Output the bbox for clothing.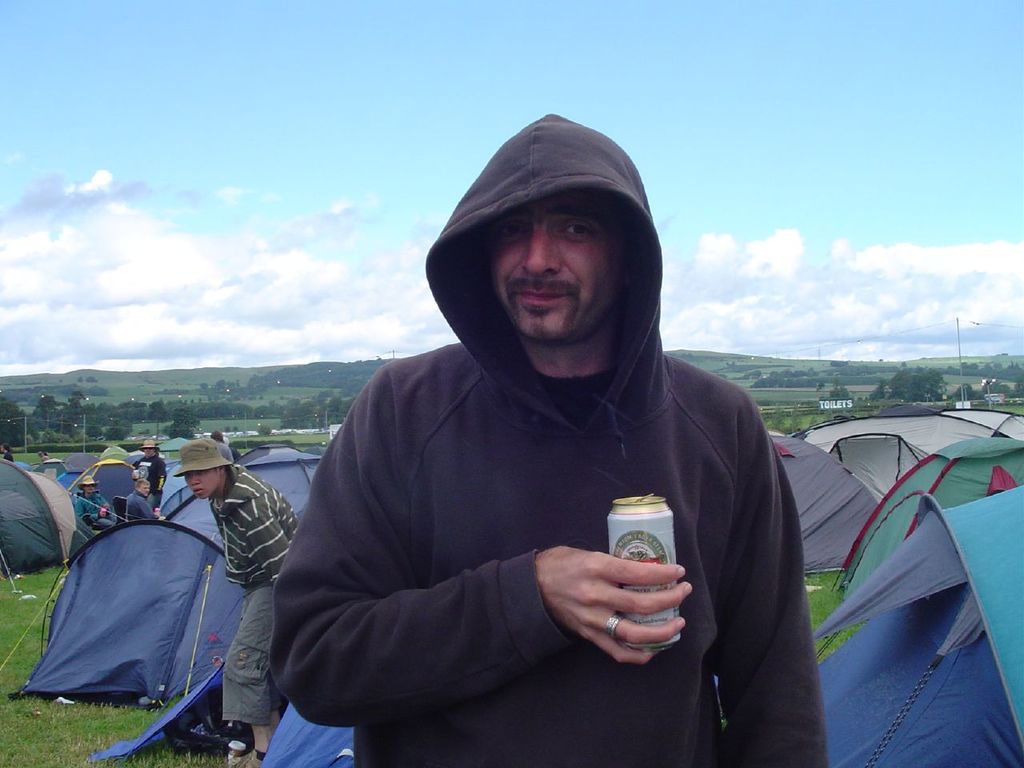
pyautogui.locateOnScreen(122, 490, 158, 518).
